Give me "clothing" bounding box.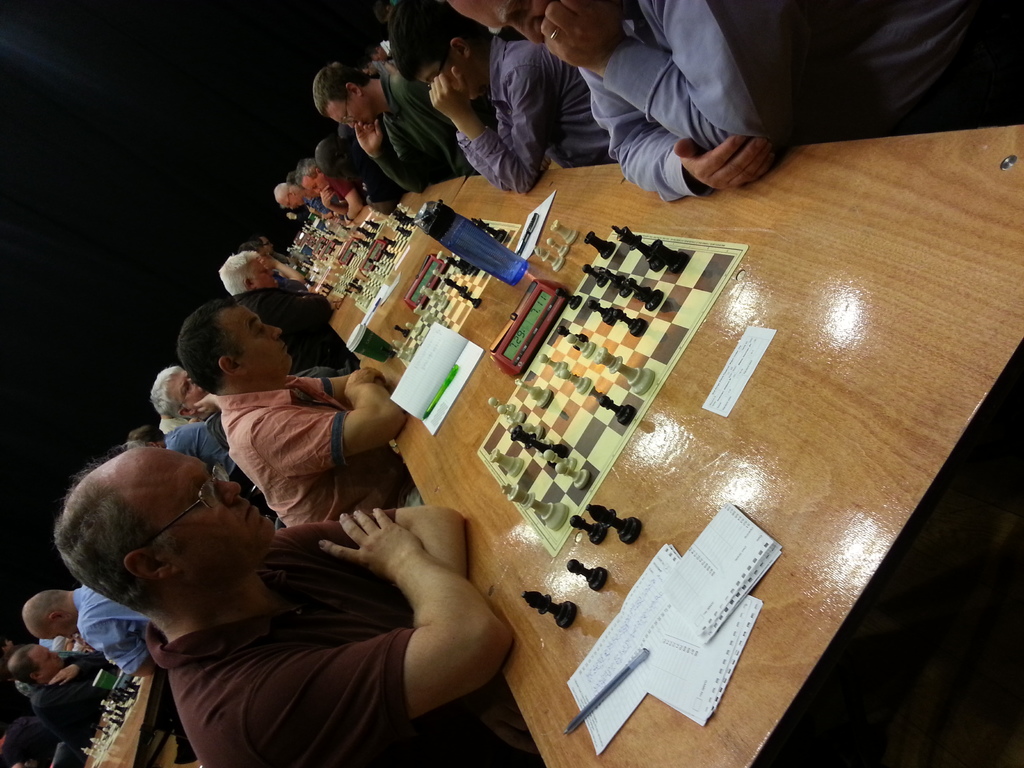
bbox=(194, 383, 404, 535).
